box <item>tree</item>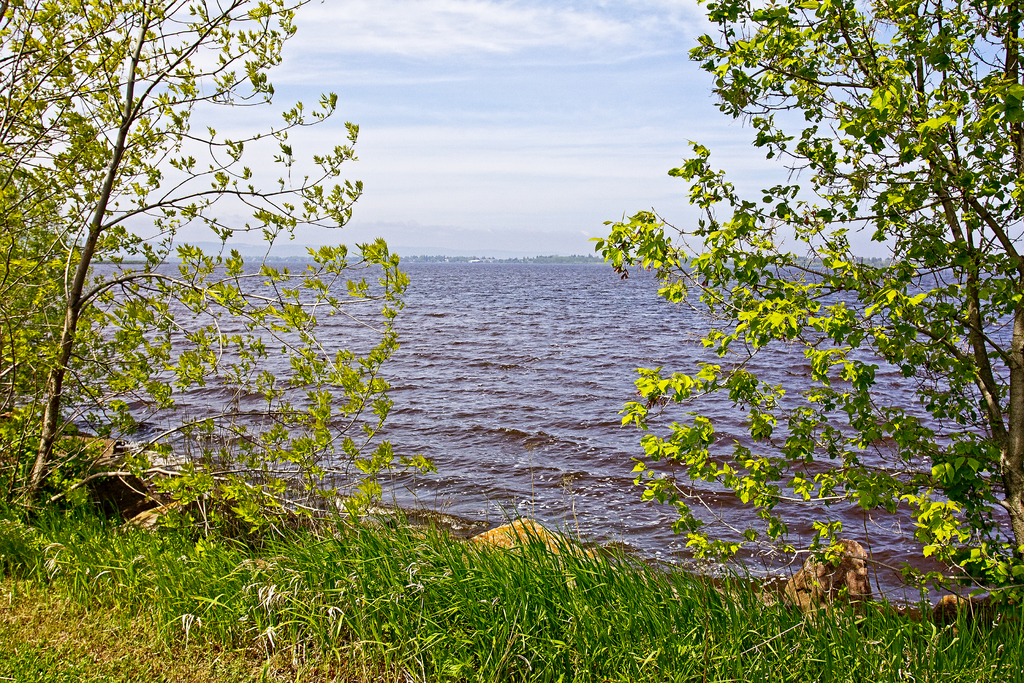
536,23,1017,595
